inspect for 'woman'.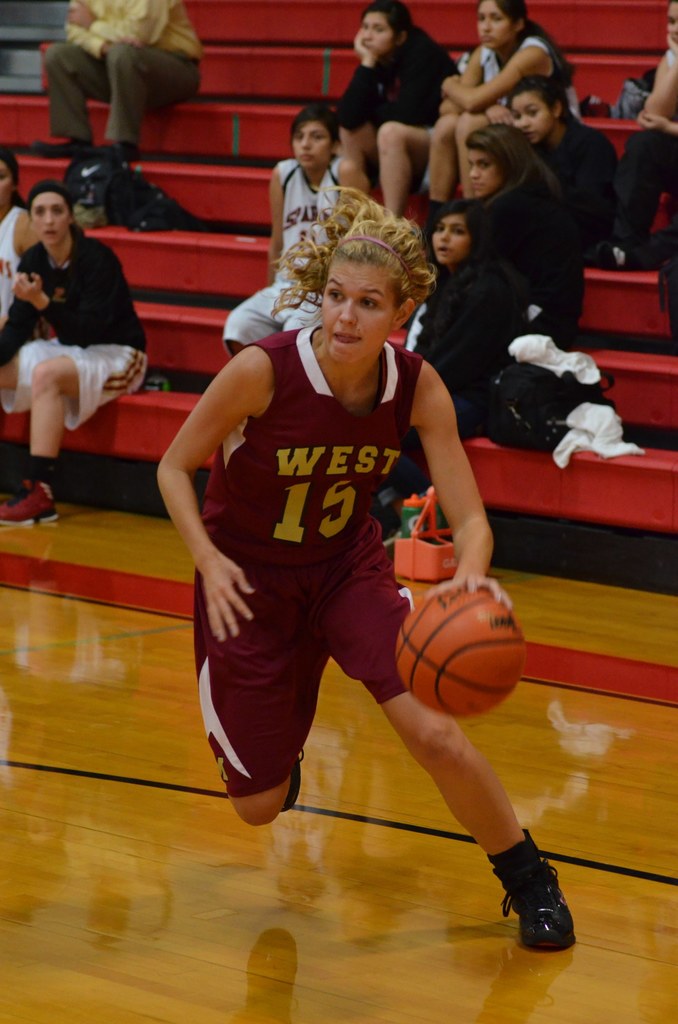
Inspection: {"left": 608, "top": 0, "right": 677, "bottom": 261}.
